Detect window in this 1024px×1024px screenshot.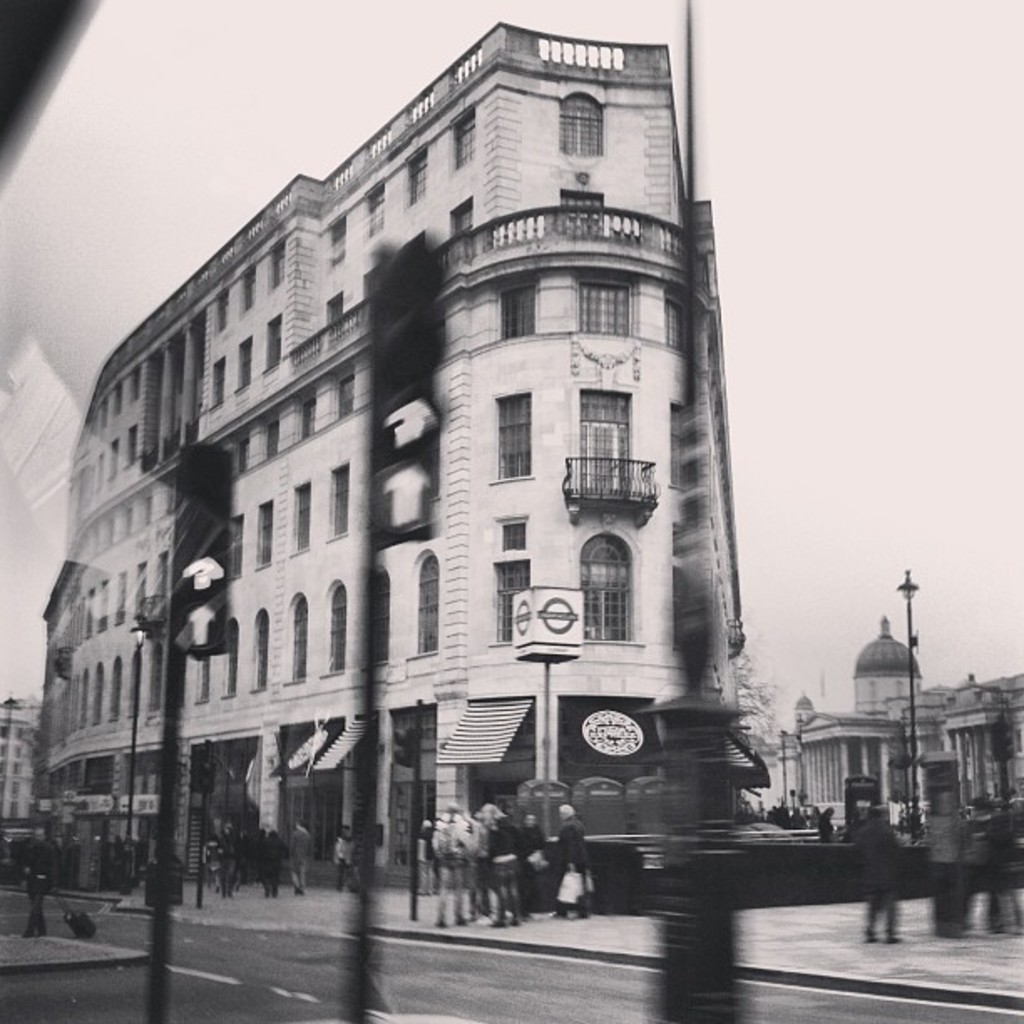
Detection: pyautogui.locateOnScreen(550, 94, 609, 159).
